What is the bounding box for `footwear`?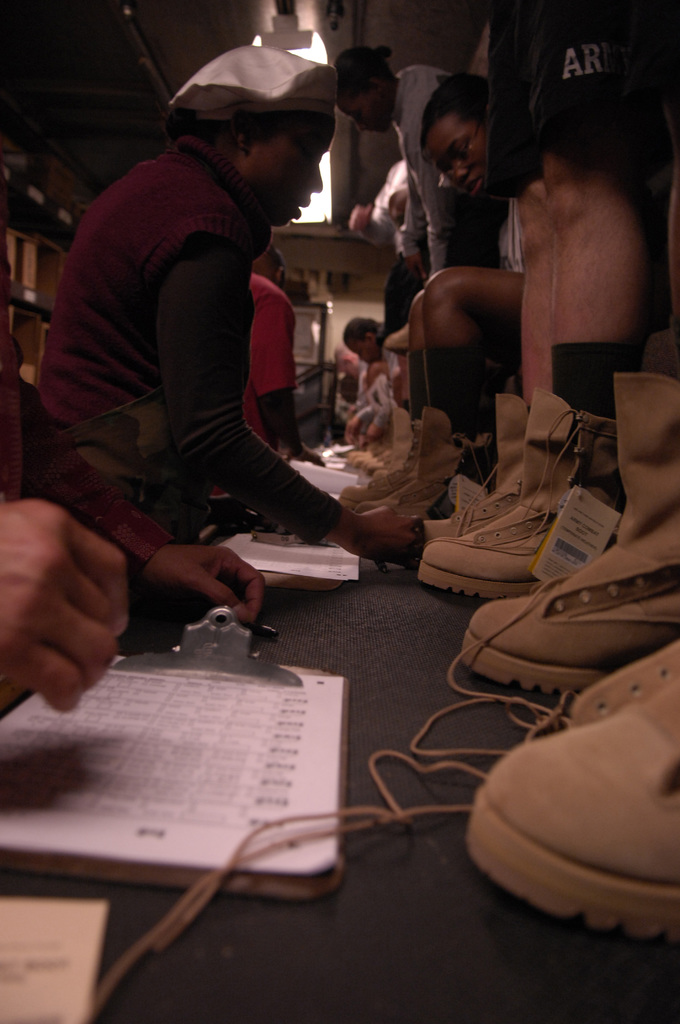
74,640,679,1023.
